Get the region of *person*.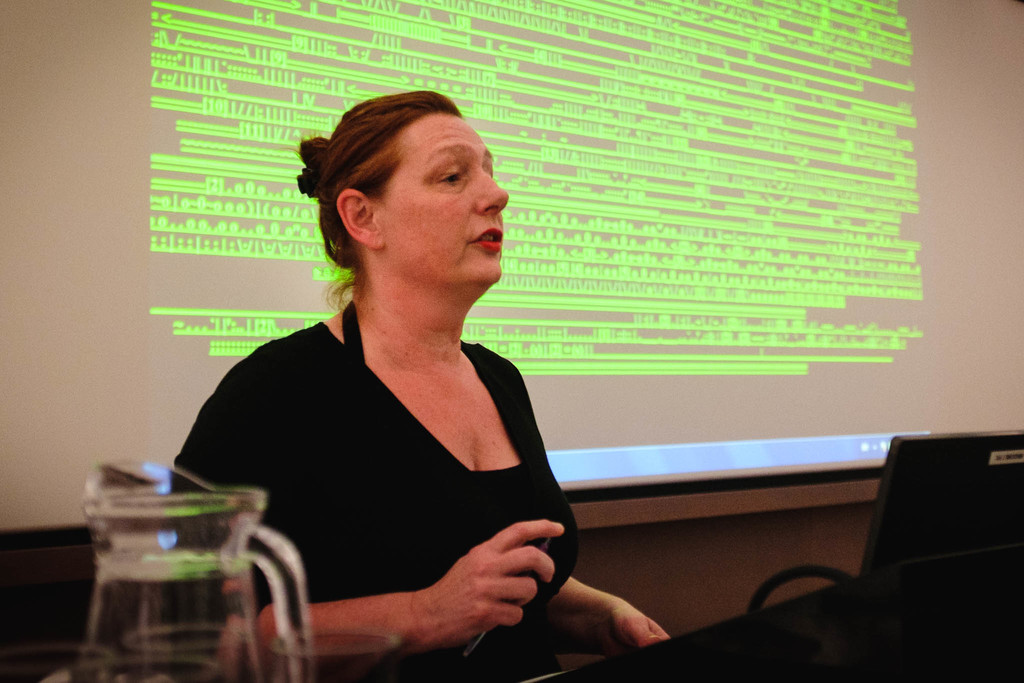
[left=163, top=90, right=671, bottom=682].
